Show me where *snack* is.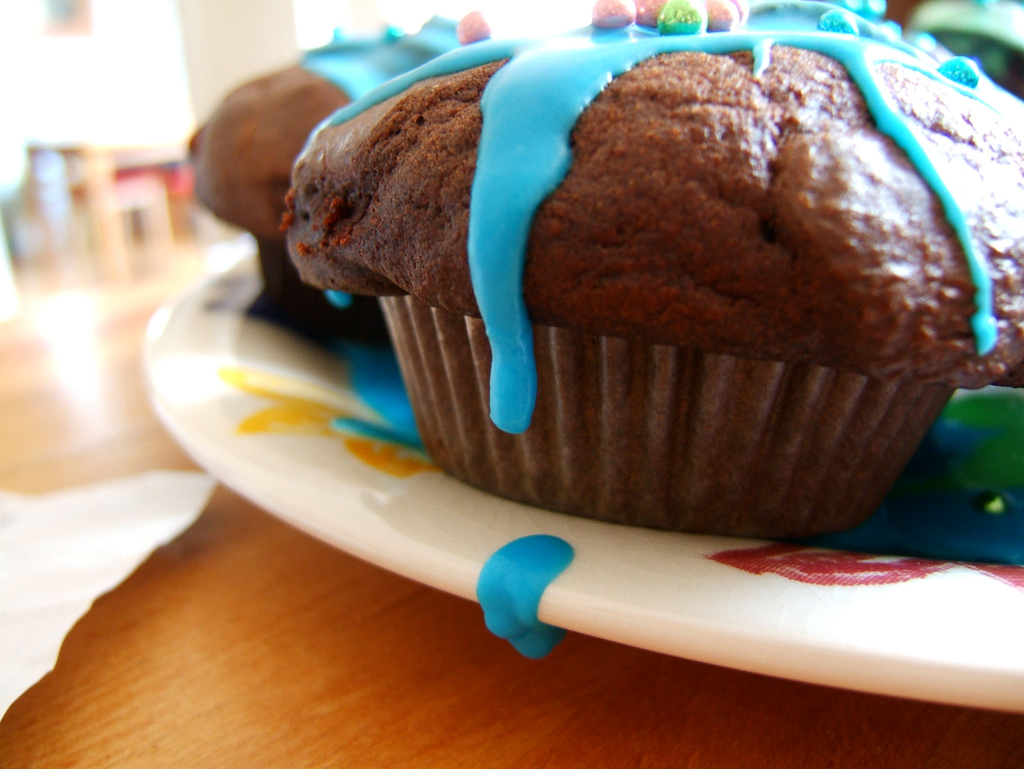
*snack* is at l=284, t=0, r=1023, b=544.
